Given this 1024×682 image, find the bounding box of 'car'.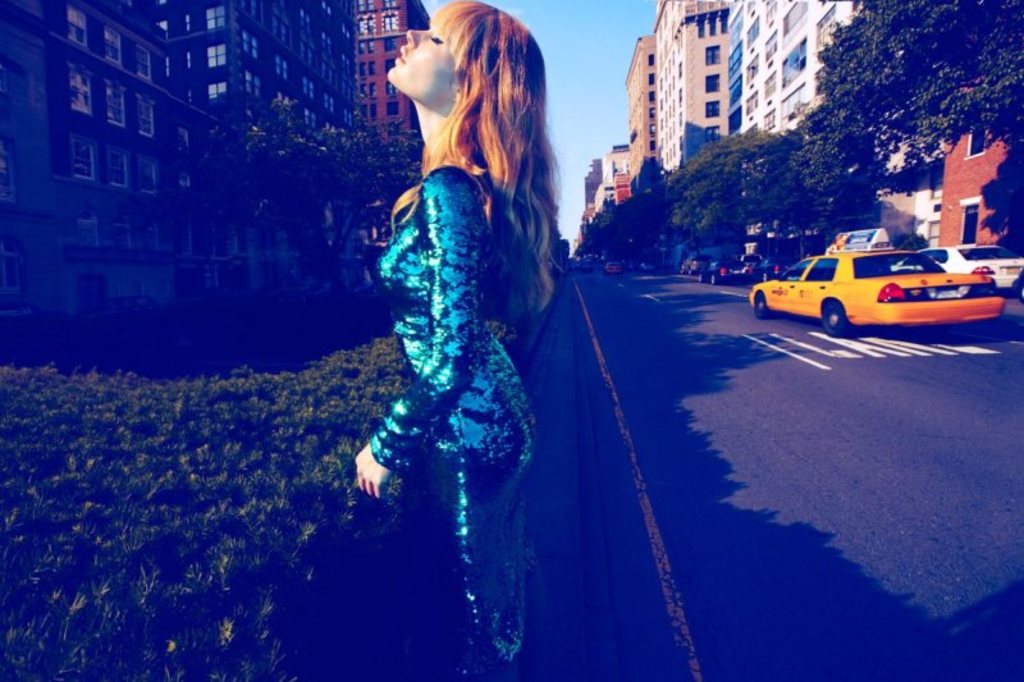
bbox=(580, 255, 593, 275).
